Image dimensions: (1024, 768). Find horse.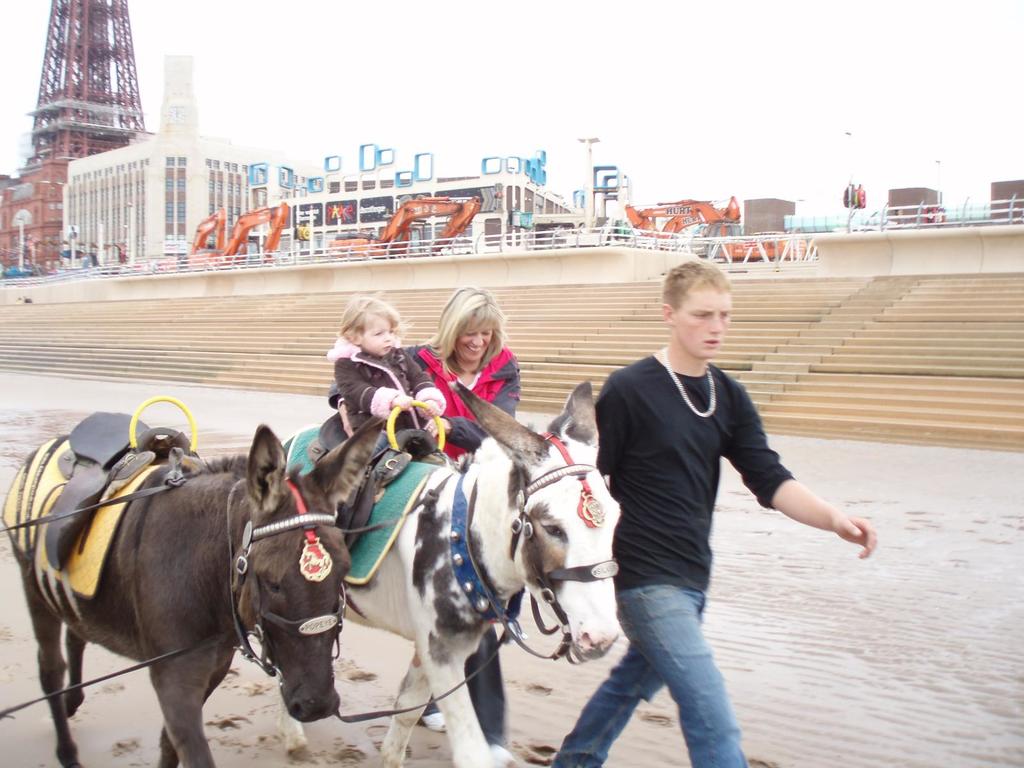
(x1=278, y1=382, x2=627, y2=767).
